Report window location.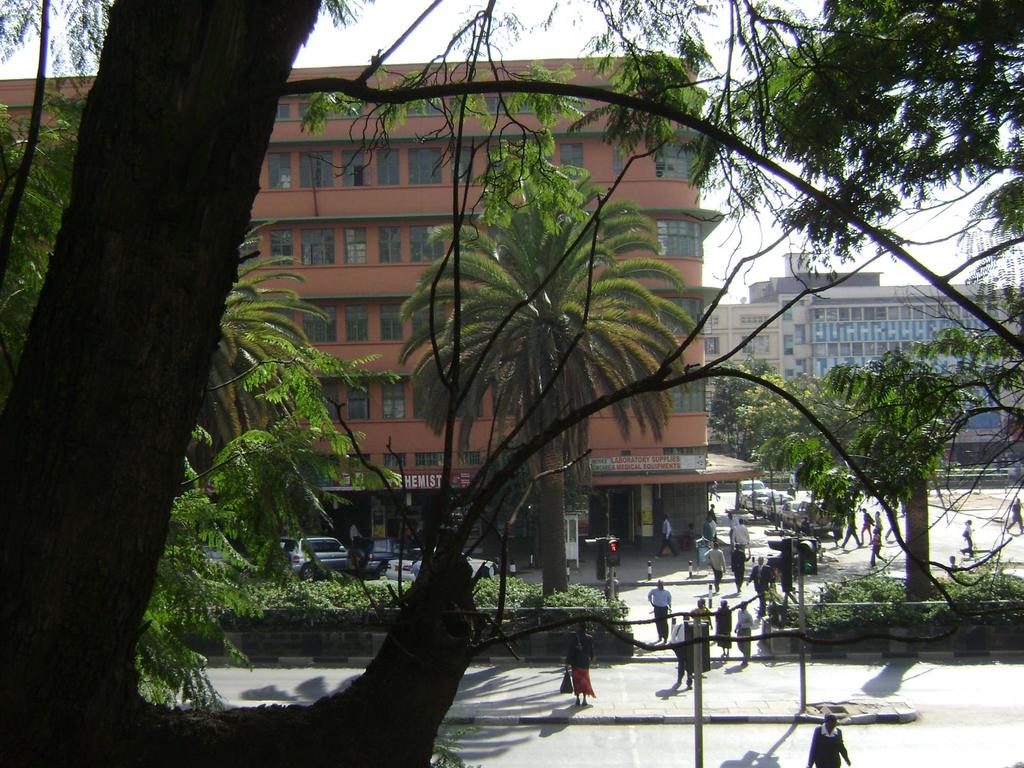
Report: 329 94 364 120.
